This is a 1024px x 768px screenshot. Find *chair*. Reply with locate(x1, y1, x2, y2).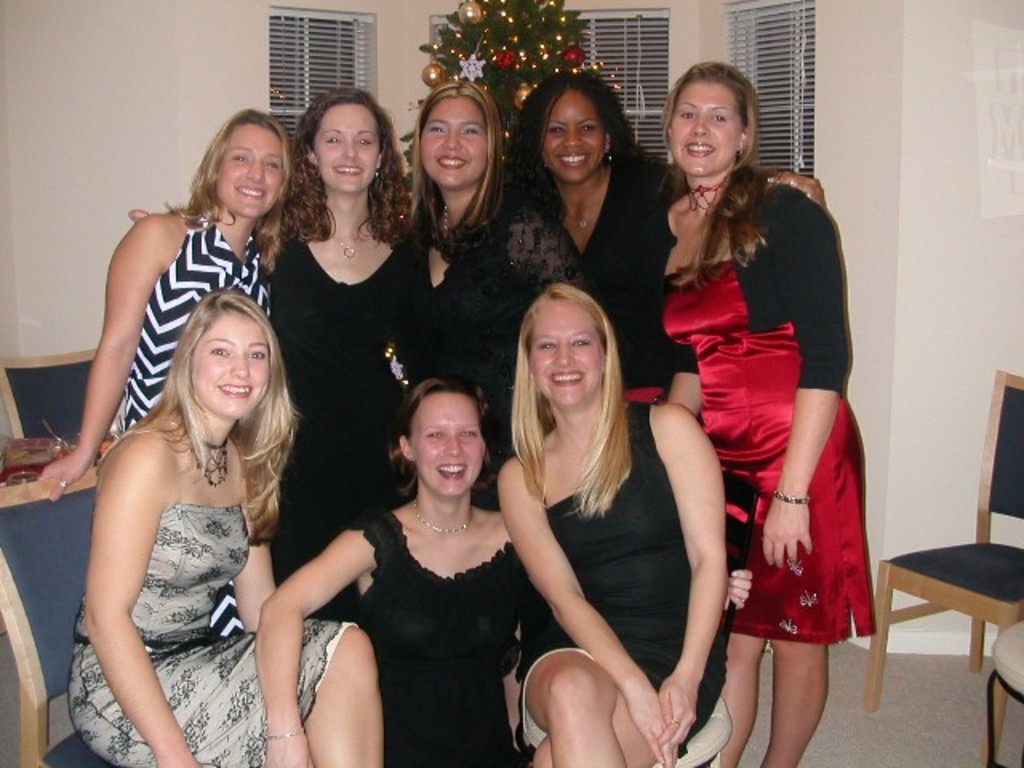
locate(0, 344, 99, 446).
